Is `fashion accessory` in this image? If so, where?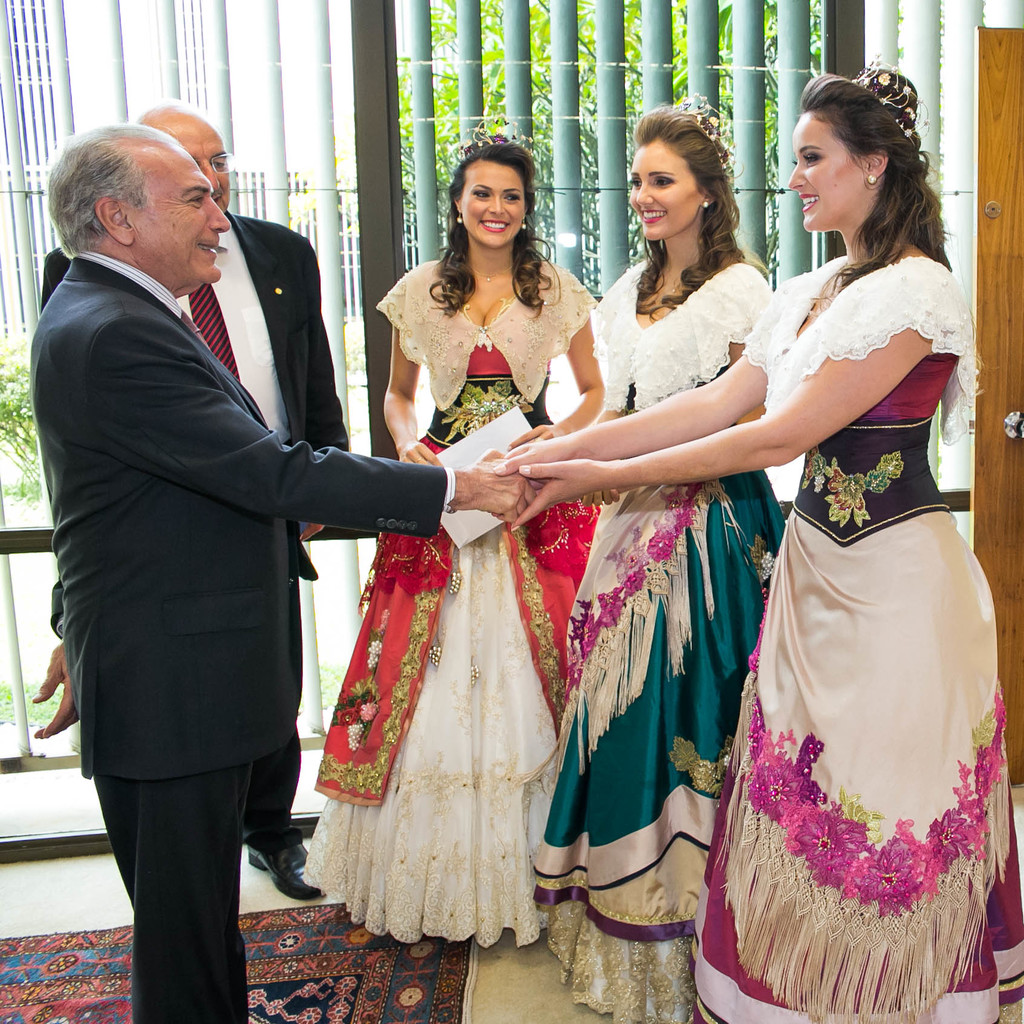
Yes, at (x1=671, y1=91, x2=739, y2=177).
